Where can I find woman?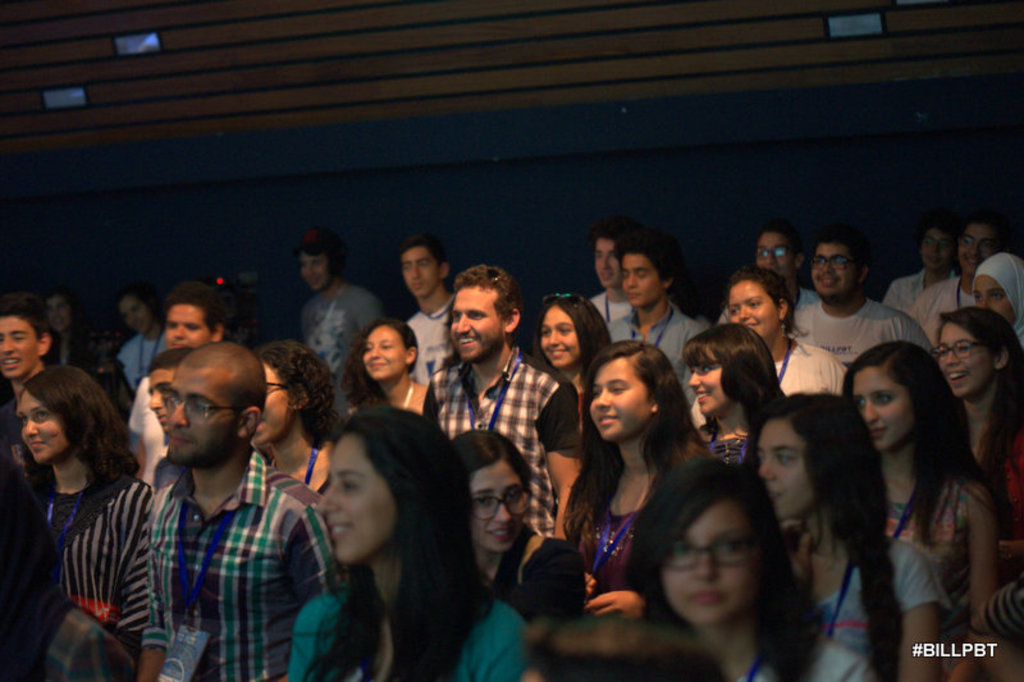
You can find it at {"left": 246, "top": 335, "right": 347, "bottom": 496}.
